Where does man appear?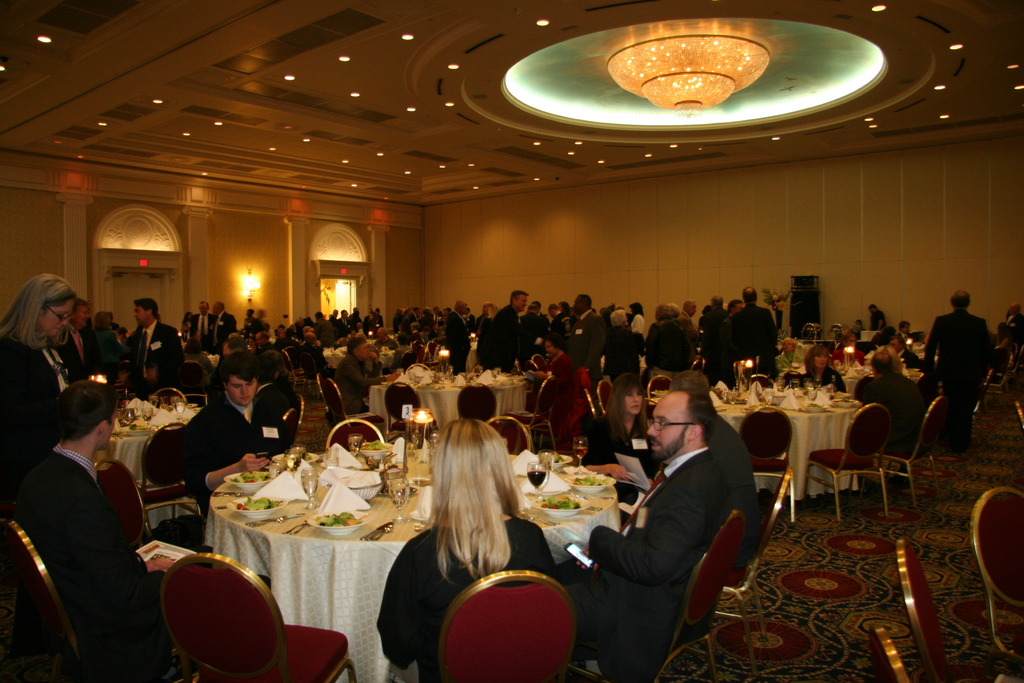
Appears at <bbox>52, 297, 102, 381</bbox>.
